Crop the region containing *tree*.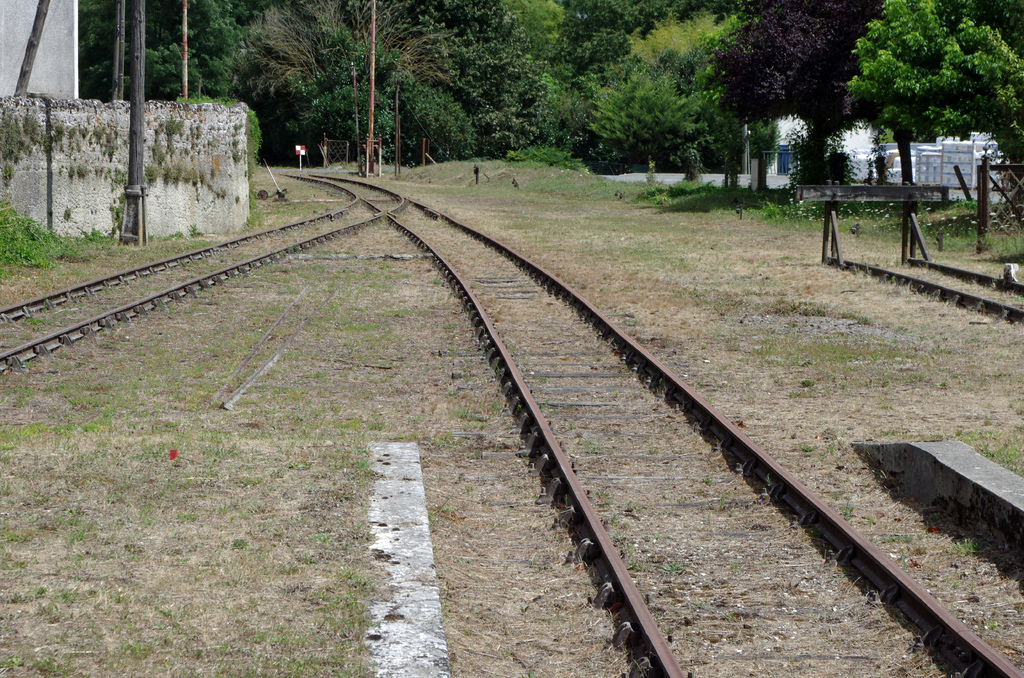
Crop region: select_region(381, 60, 482, 157).
